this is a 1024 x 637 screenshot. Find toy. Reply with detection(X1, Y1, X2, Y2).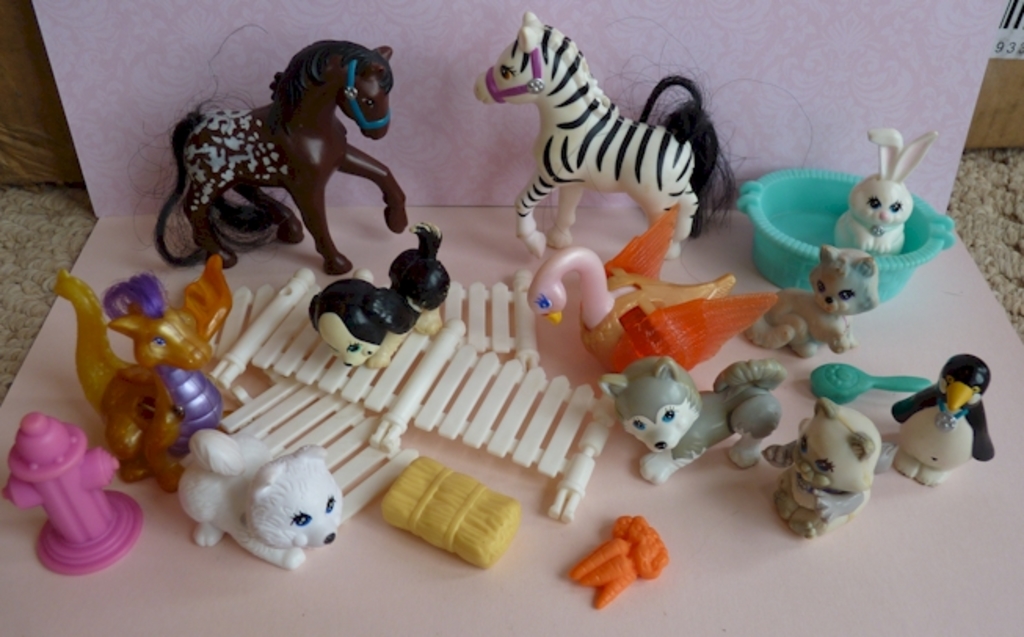
detection(172, 444, 354, 565).
